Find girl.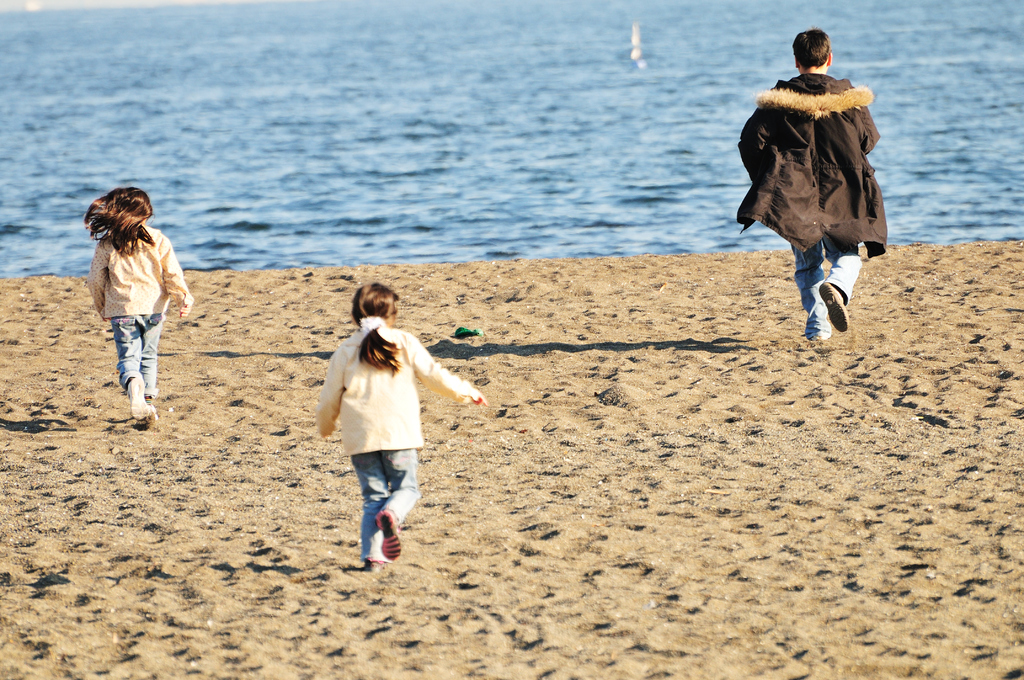
bbox(291, 266, 474, 562).
